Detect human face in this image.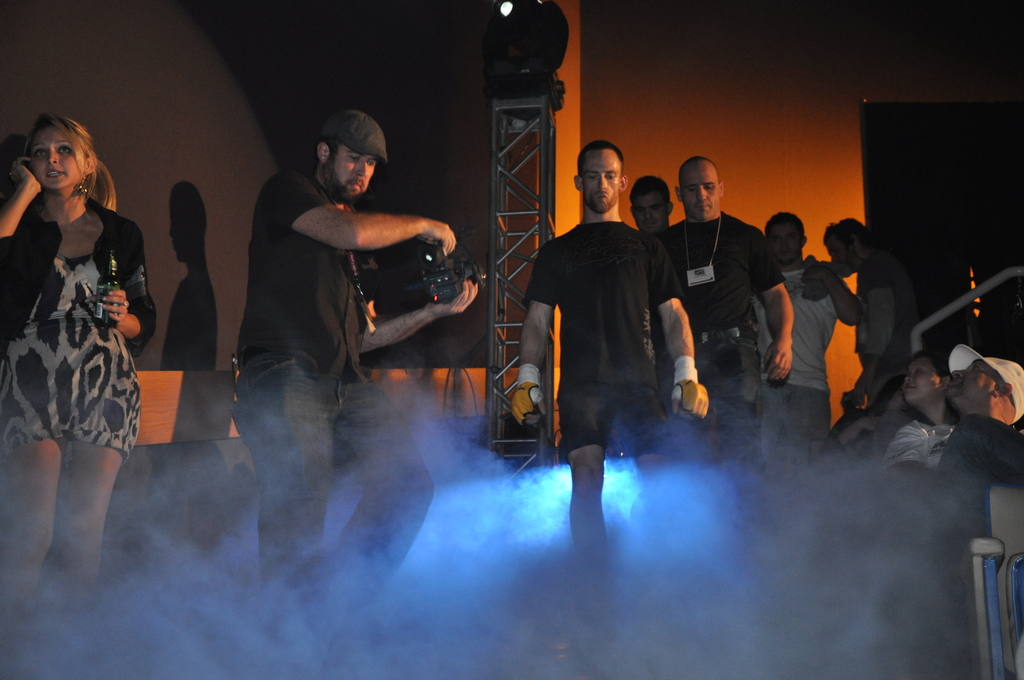
Detection: BBox(320, 141, 376, 207).
